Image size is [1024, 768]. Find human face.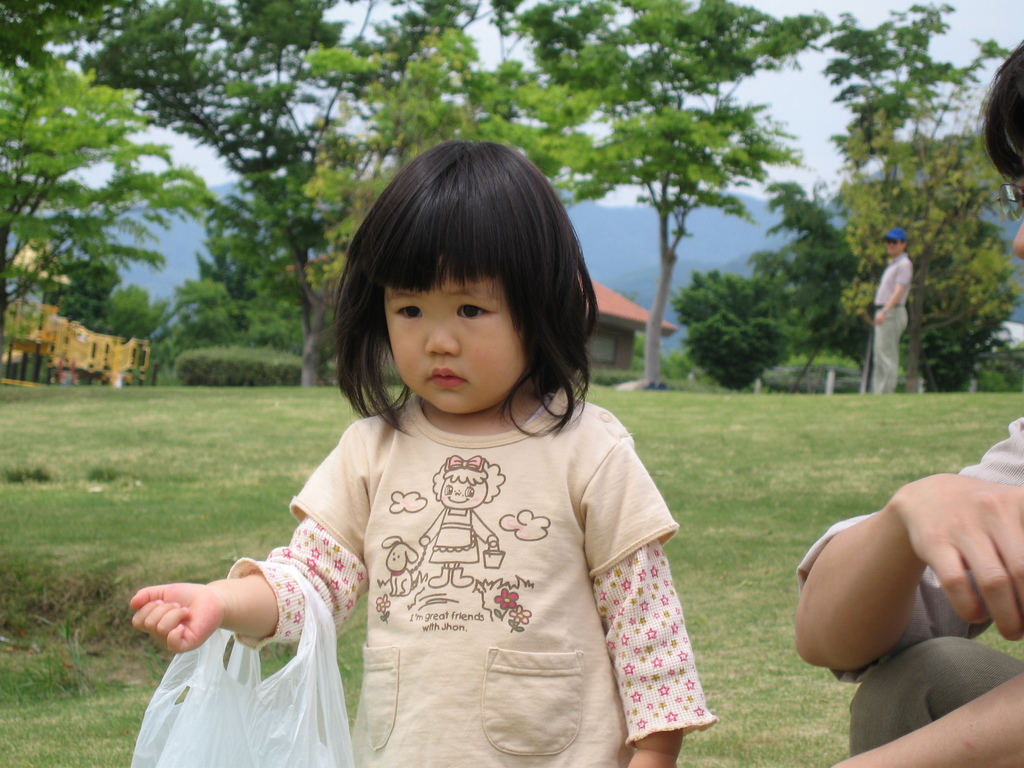
rect(888, 241, 901, 260).
